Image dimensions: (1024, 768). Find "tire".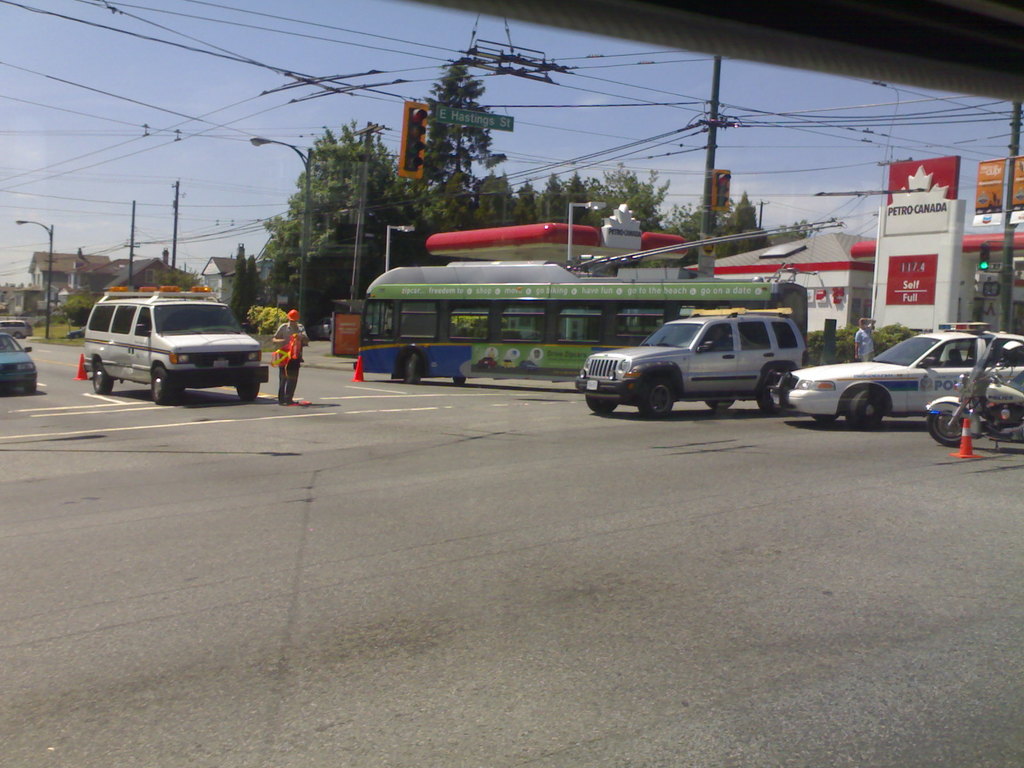
x1=90 y1=362 x2=115 y2=395.
